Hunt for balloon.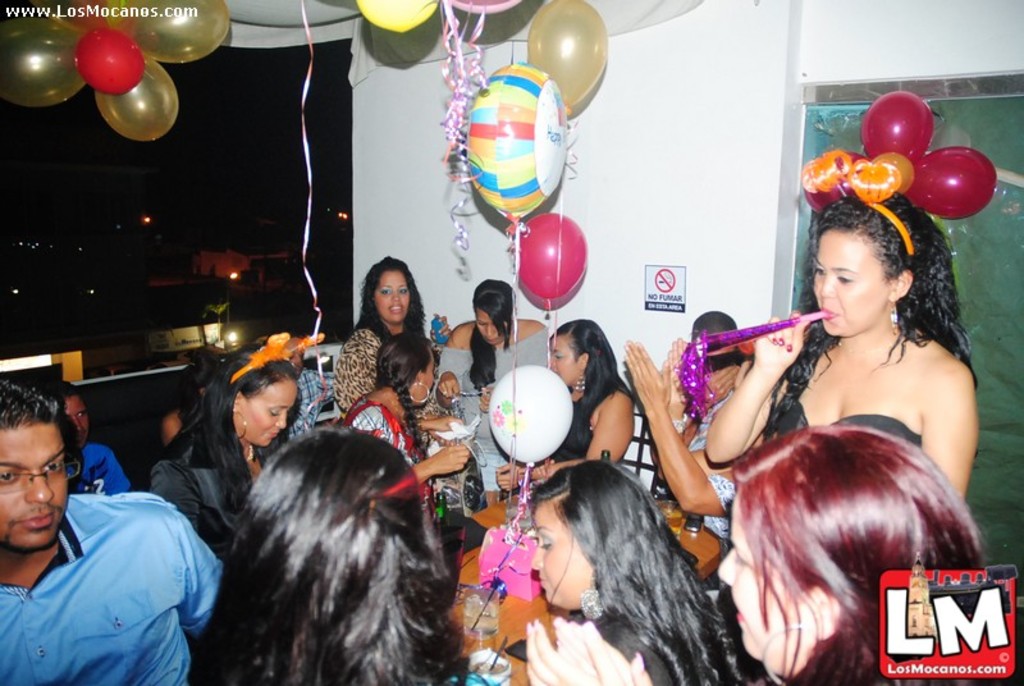
Hunted down at 100/0/138/31.
